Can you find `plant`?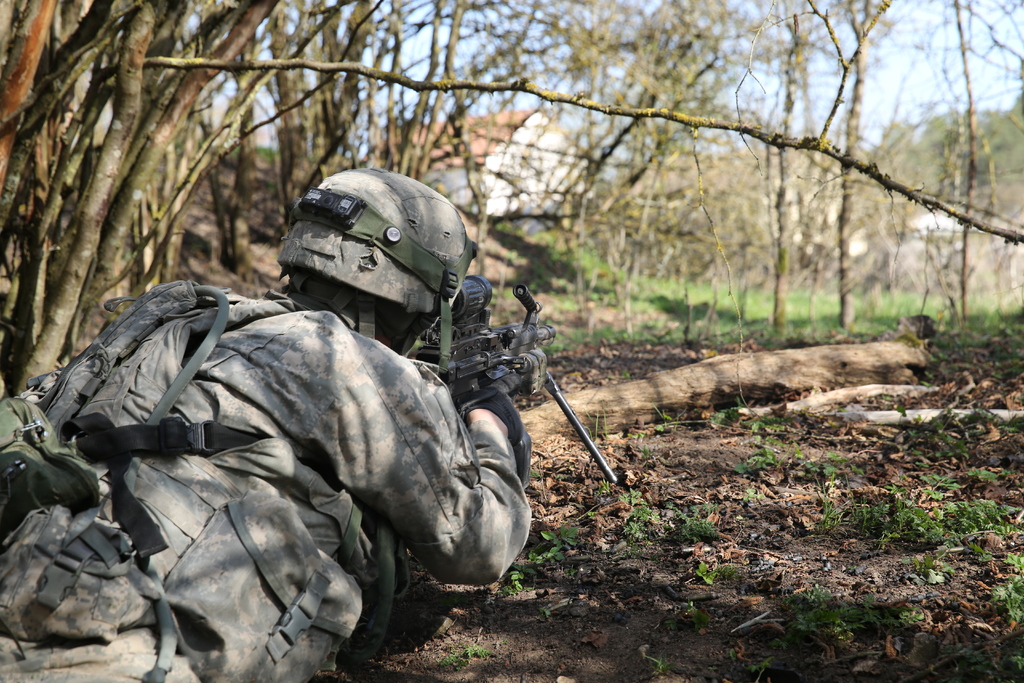
Yes, bounding box: <region>624, 507, 658, 538</region>.
